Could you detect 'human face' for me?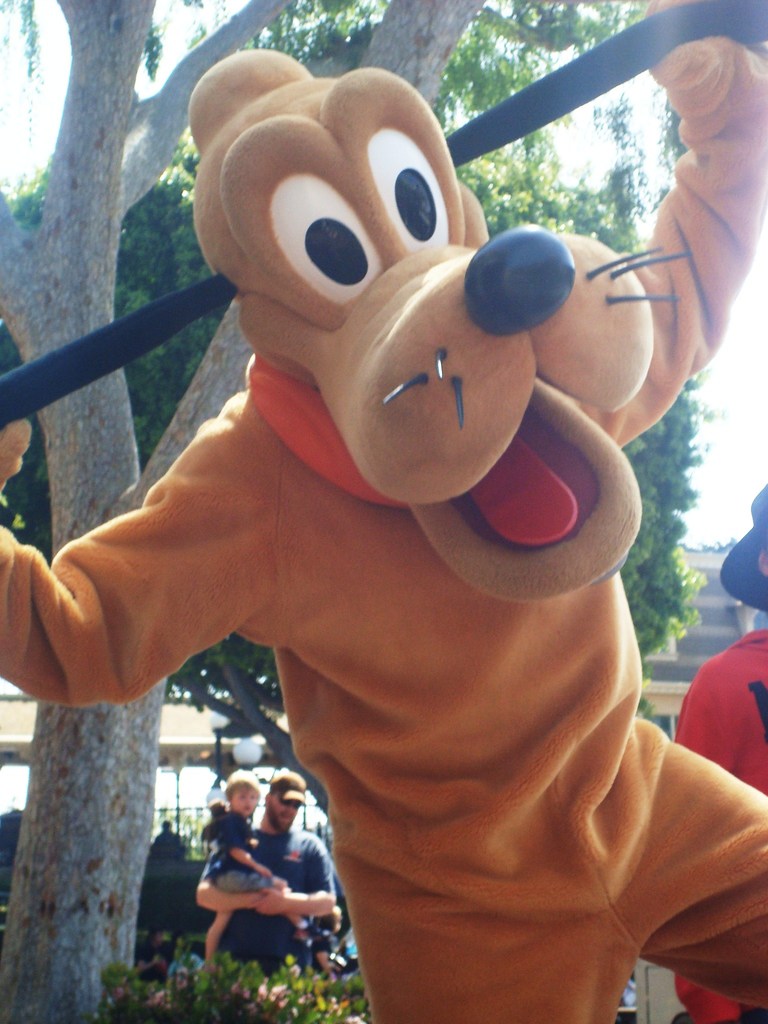
Detection result: x1=232 y1=787 x2=255 y2=815.
